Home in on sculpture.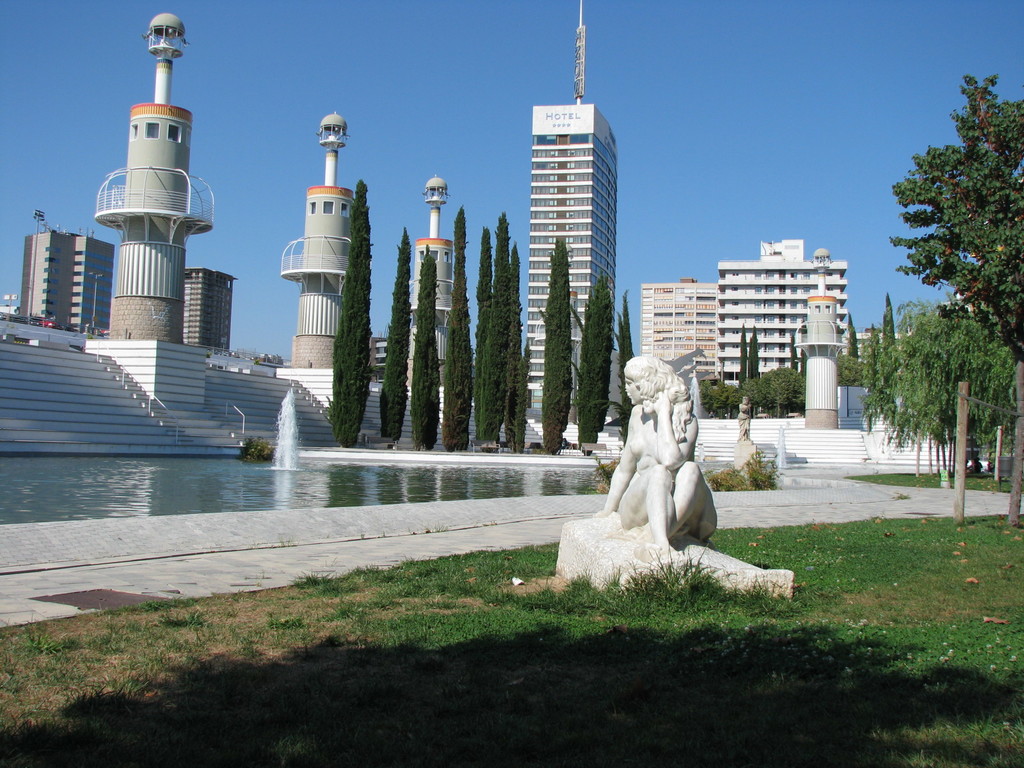
Homed in at [x1=580, y1=324, x2=726, y2=591].
